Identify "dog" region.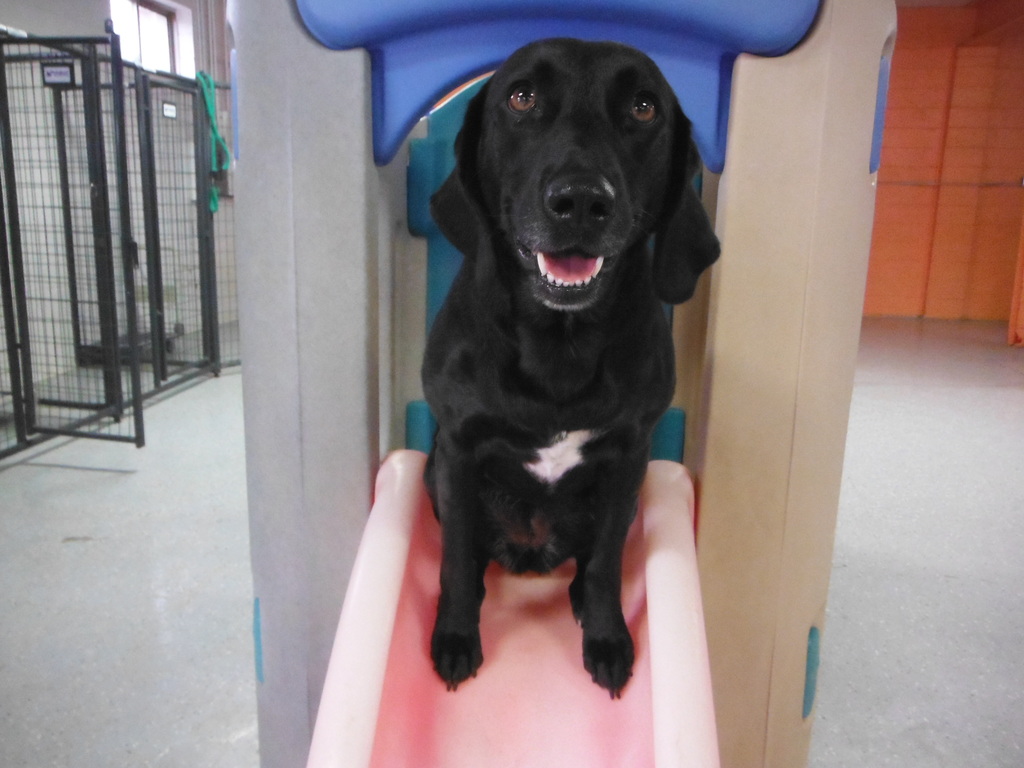
Region: 417,37,721,694.
